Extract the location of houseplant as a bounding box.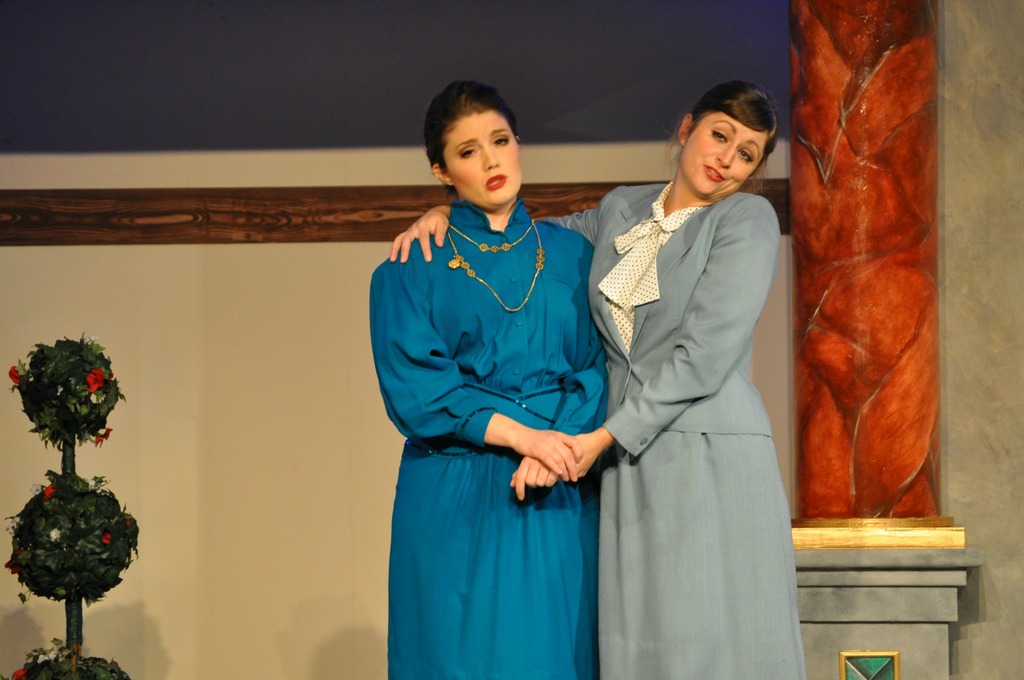
{"x1": 11, "y1": 333, "x2": 146, "y2": 679}.
